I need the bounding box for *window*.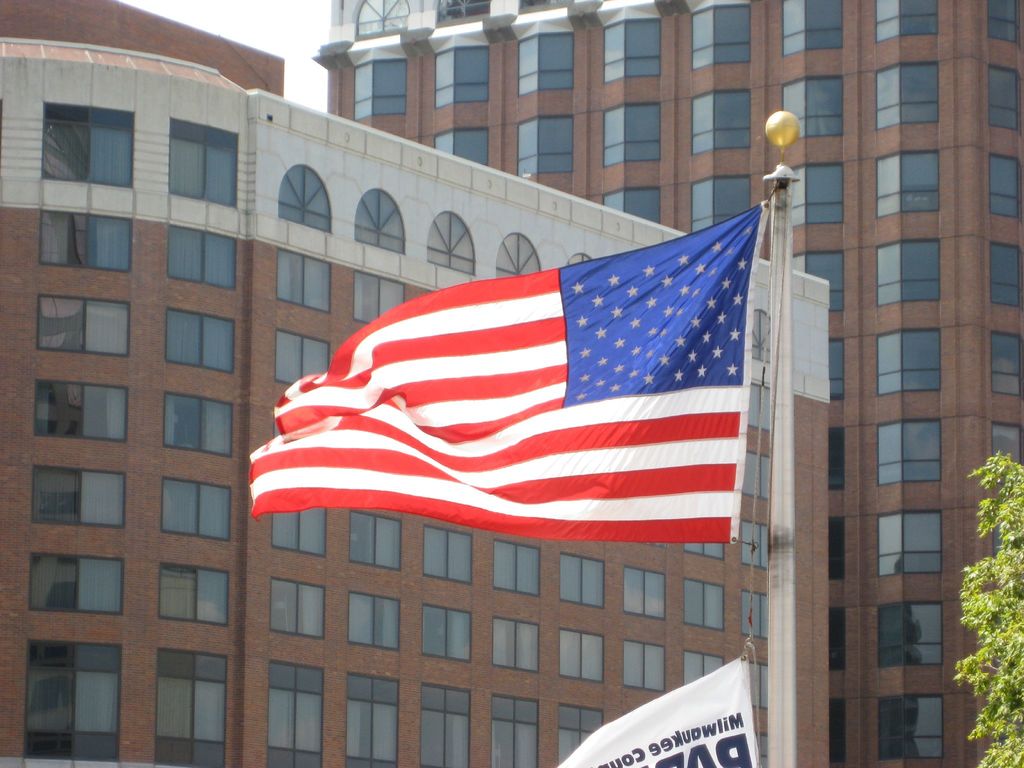
Here it is: box=[491, 538, 541, 597].
